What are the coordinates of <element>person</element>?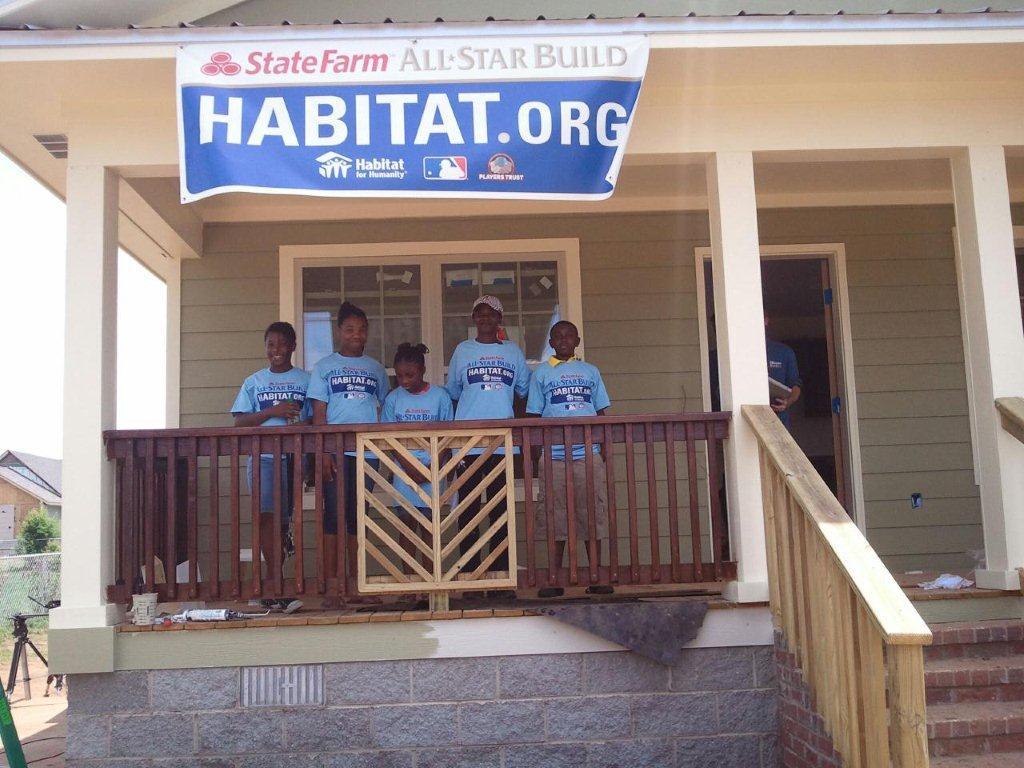
<region>373, 342, 454, 610</region>.
